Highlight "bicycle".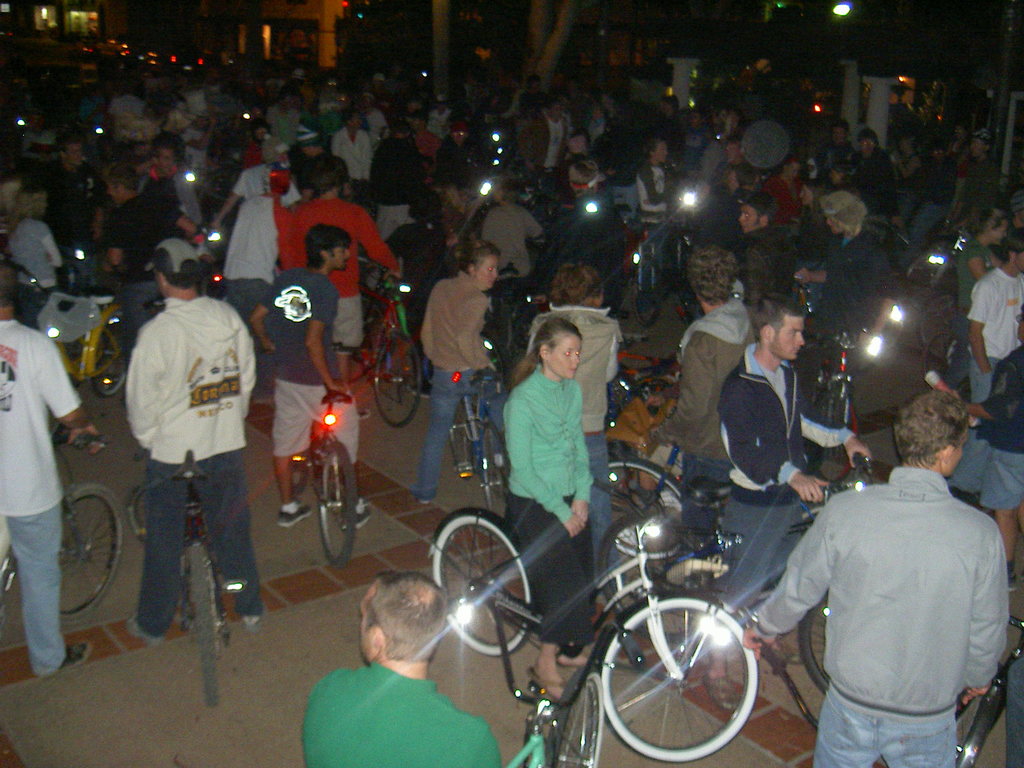
Highlighted region: box=[607, 305, 697, 435].
